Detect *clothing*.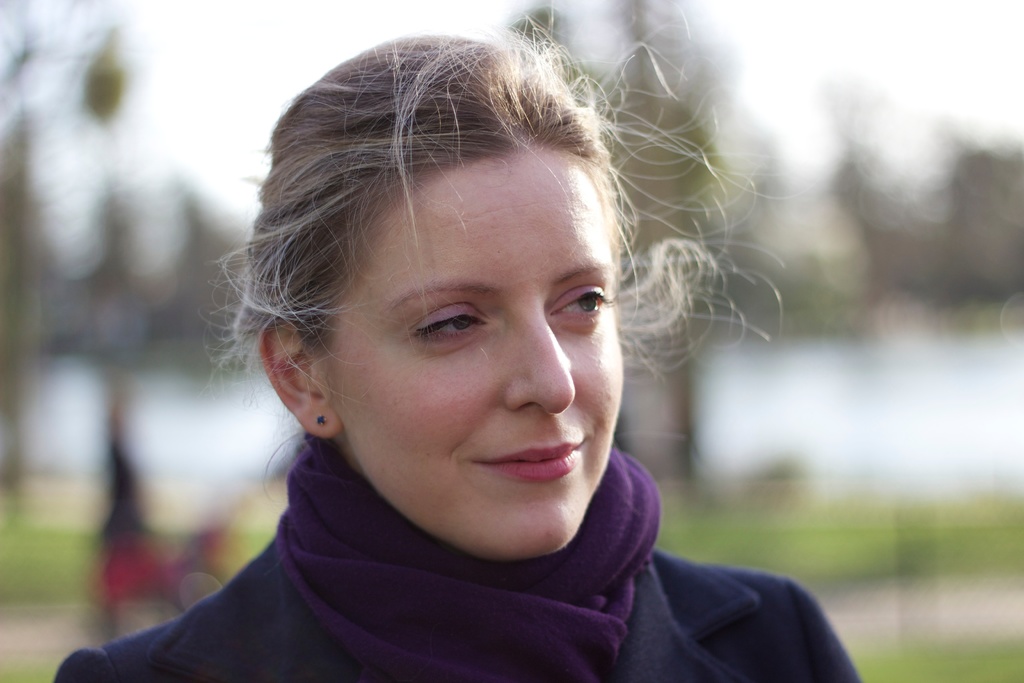
Detected at (120, 447, 869, 682).
